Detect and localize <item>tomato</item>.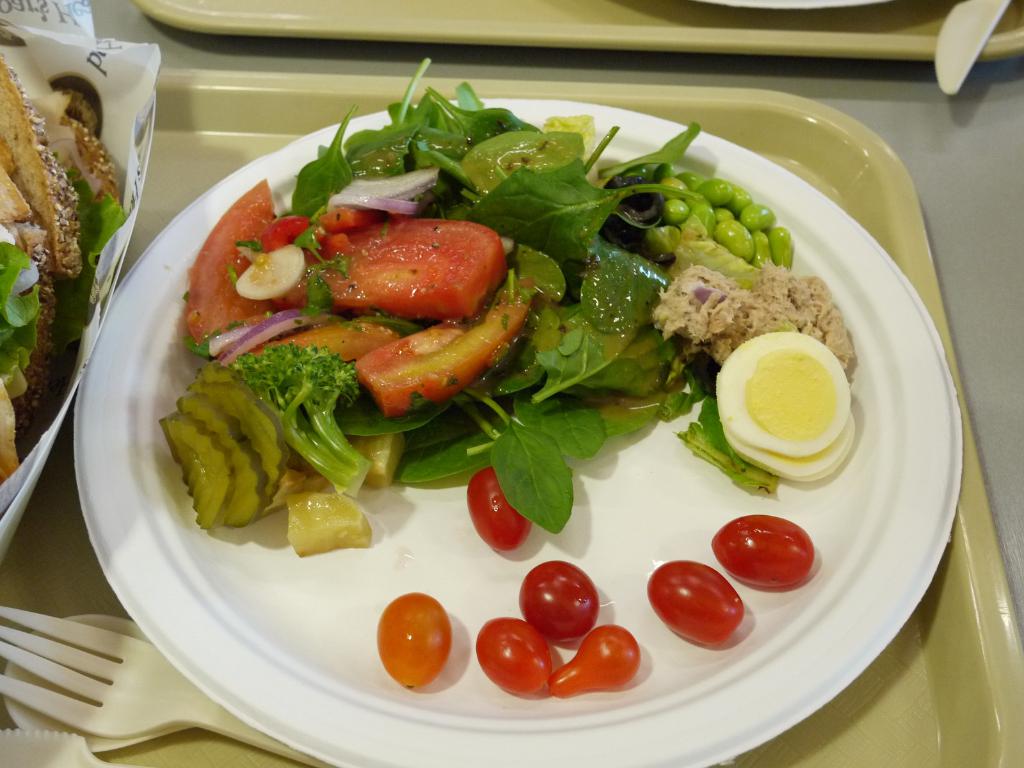
Localized at (x1=552, y1=616, x2=641, y2=700).
